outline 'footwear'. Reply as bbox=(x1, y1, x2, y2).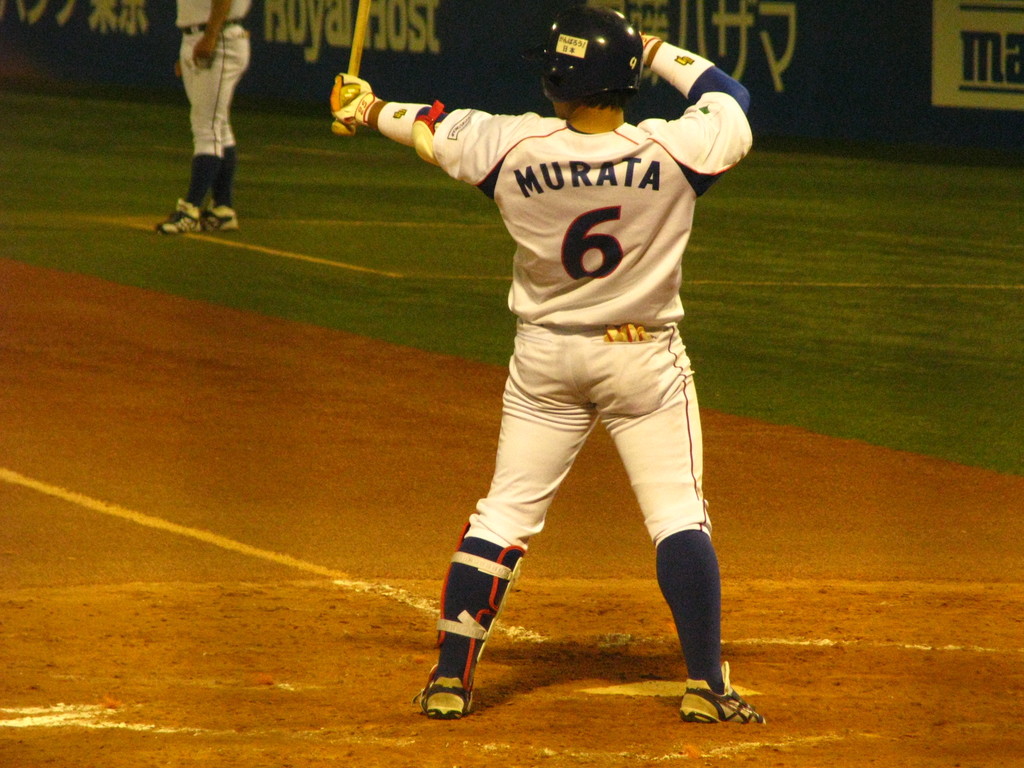
bbox=(682, 659, 760, 722).
